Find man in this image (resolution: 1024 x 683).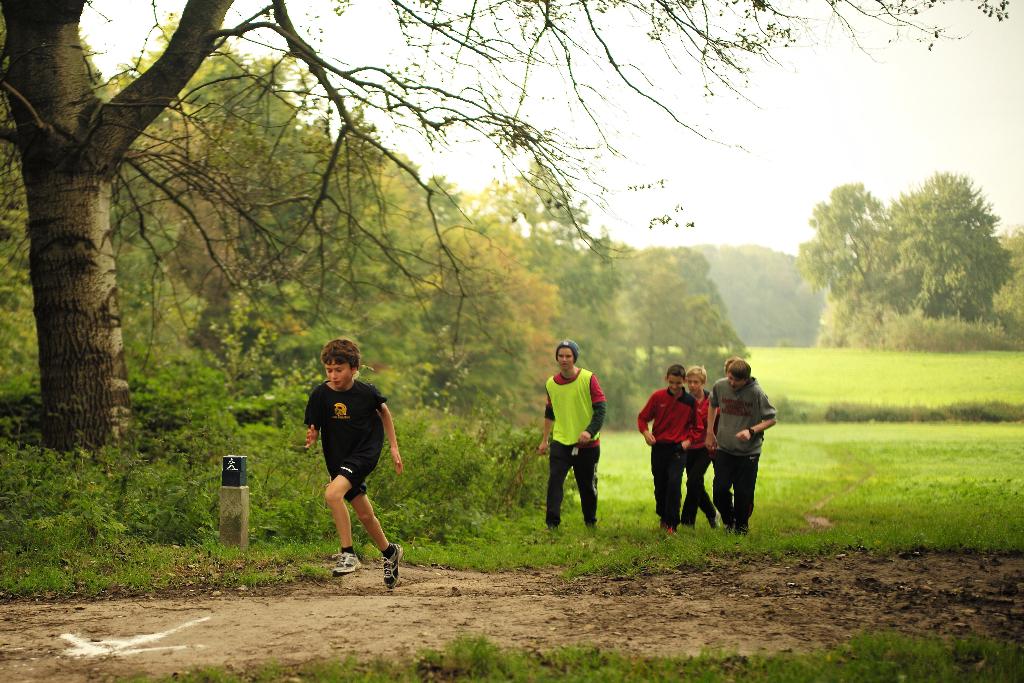
rect(705, 354, 779, 541).
